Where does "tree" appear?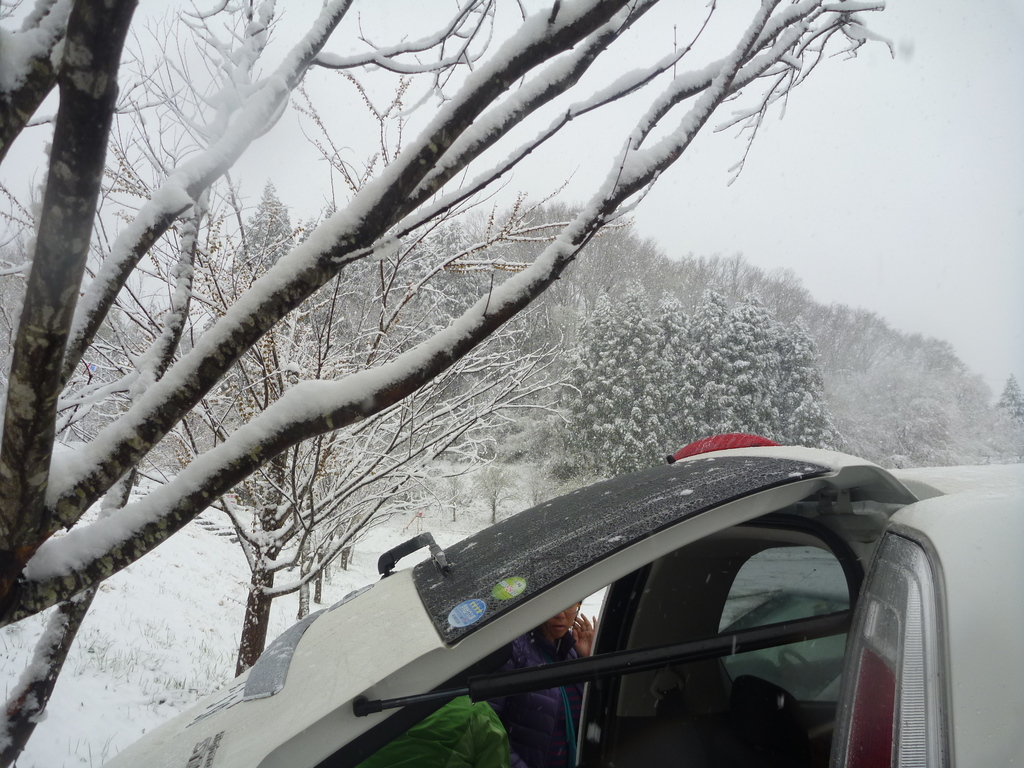
Appears at pyautogui.locateOnScreen(205, 175, 300, 327).
